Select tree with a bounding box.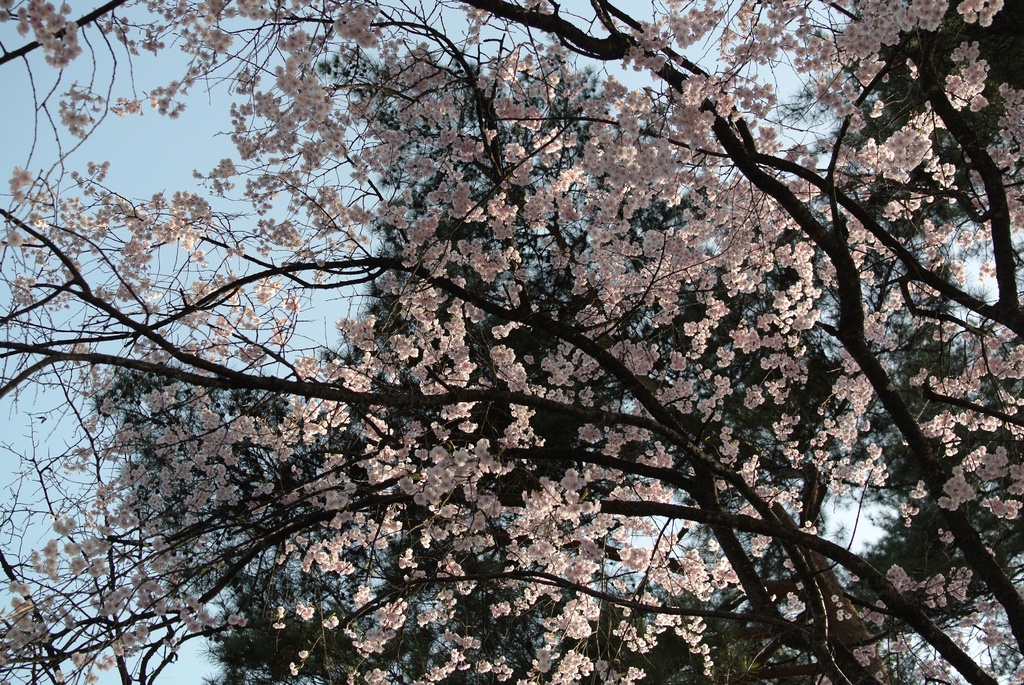
[x1=0, y1=0, x2=1023, y2=684].
